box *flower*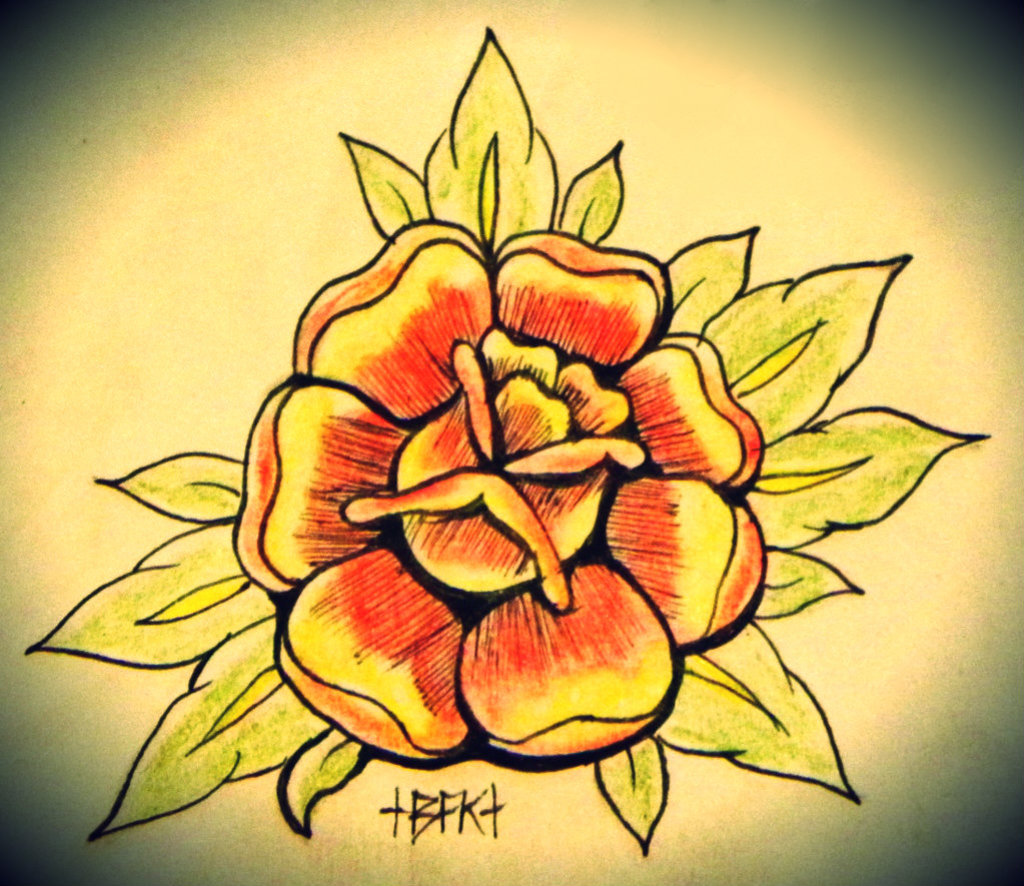
(100, 57, 853, 740)
